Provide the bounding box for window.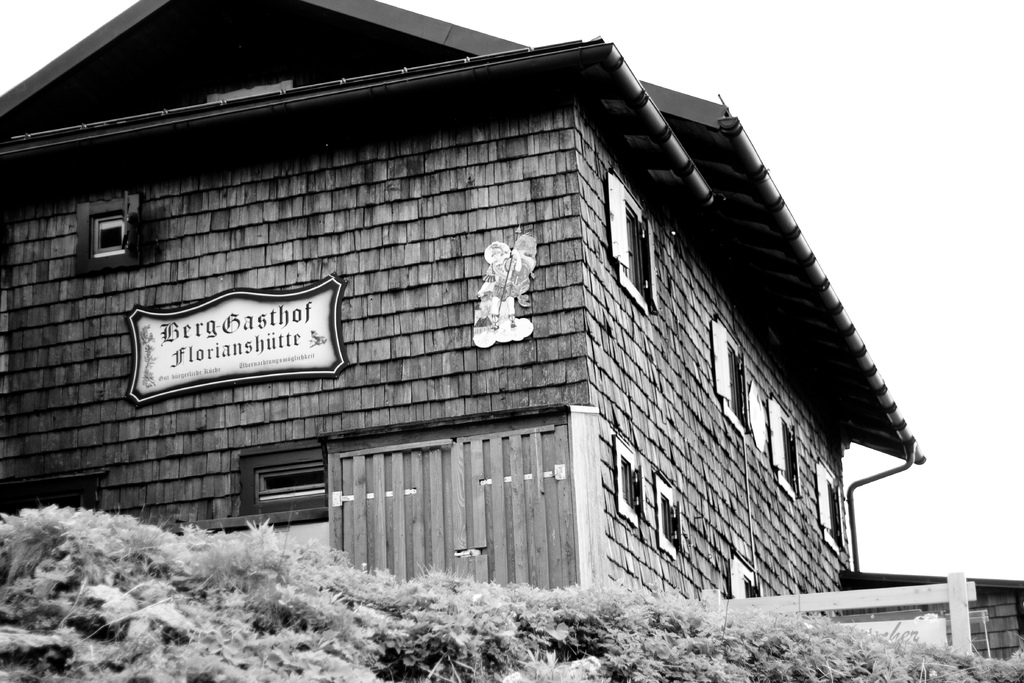
bbox=(610, 433, 640, 530).
